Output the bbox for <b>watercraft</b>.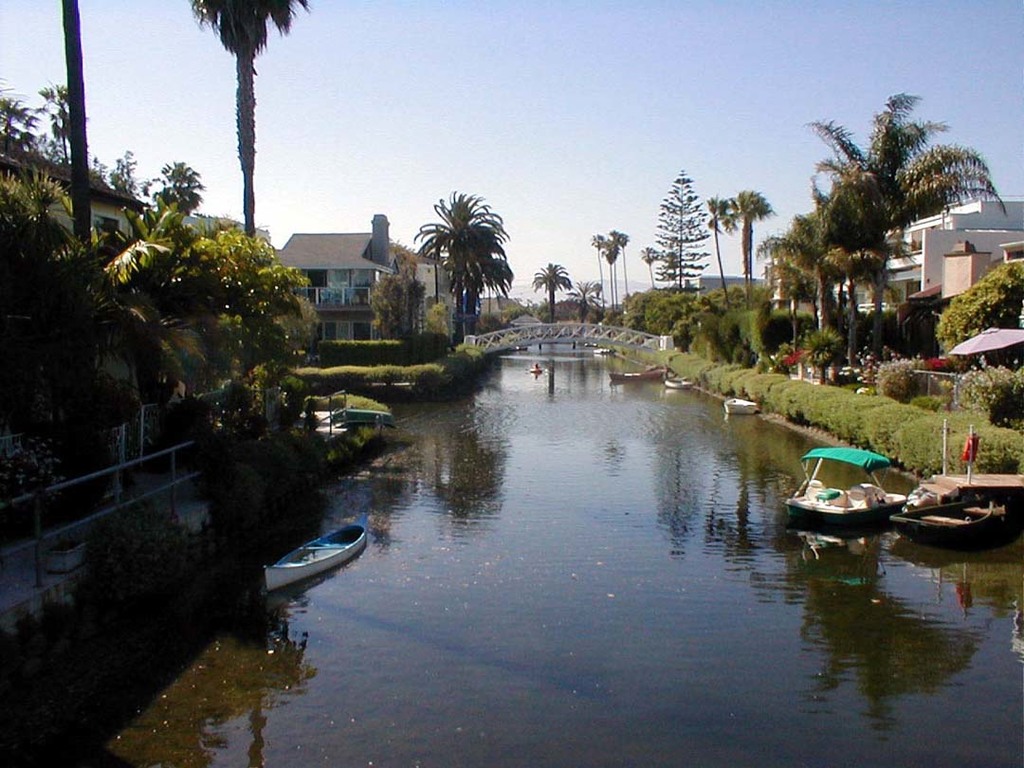
bbox=(609, 364, 661, 378).
